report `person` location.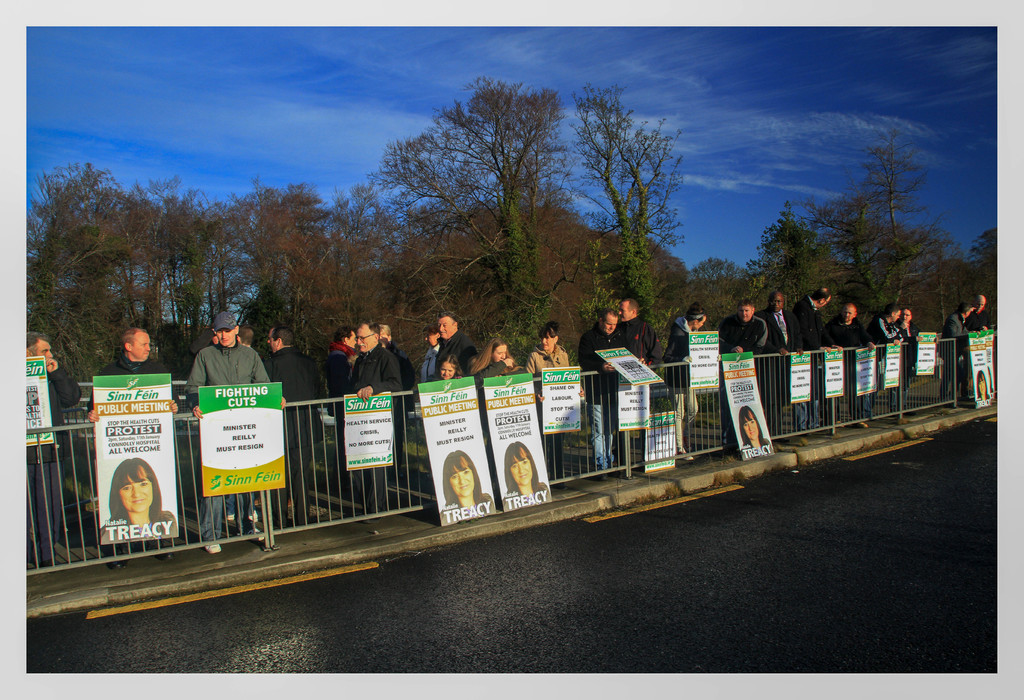
Report: 500/439/552/516.
